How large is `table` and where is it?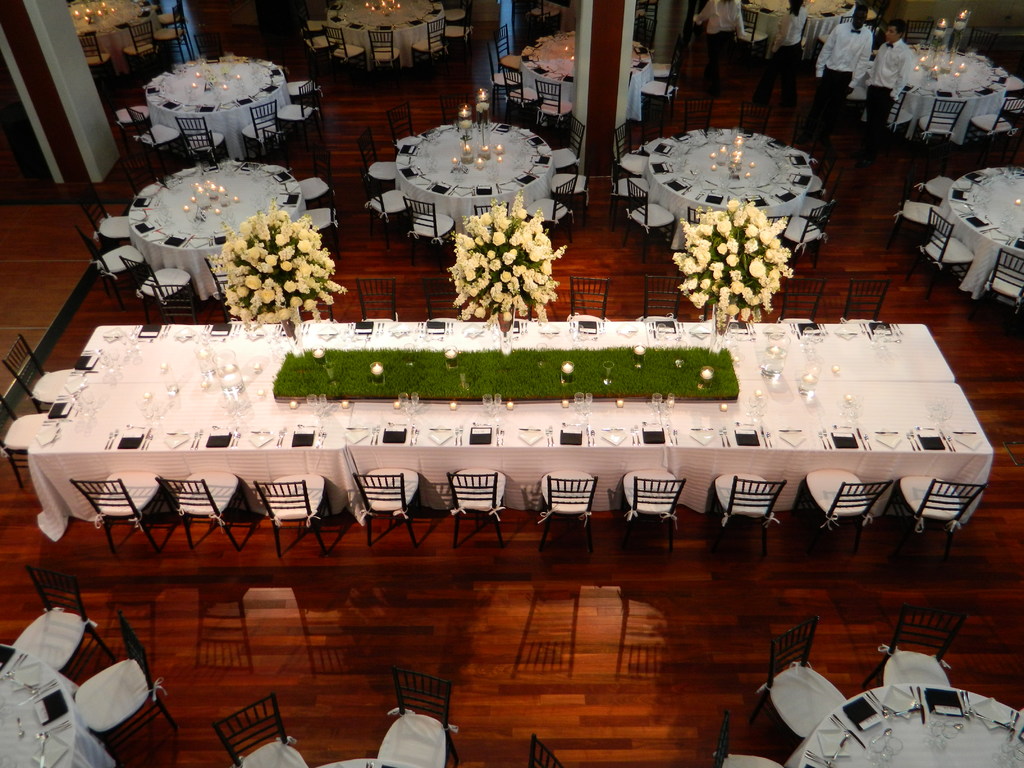
Bounding box: <bbox>933, 164, 1023, 296</bbox>.
